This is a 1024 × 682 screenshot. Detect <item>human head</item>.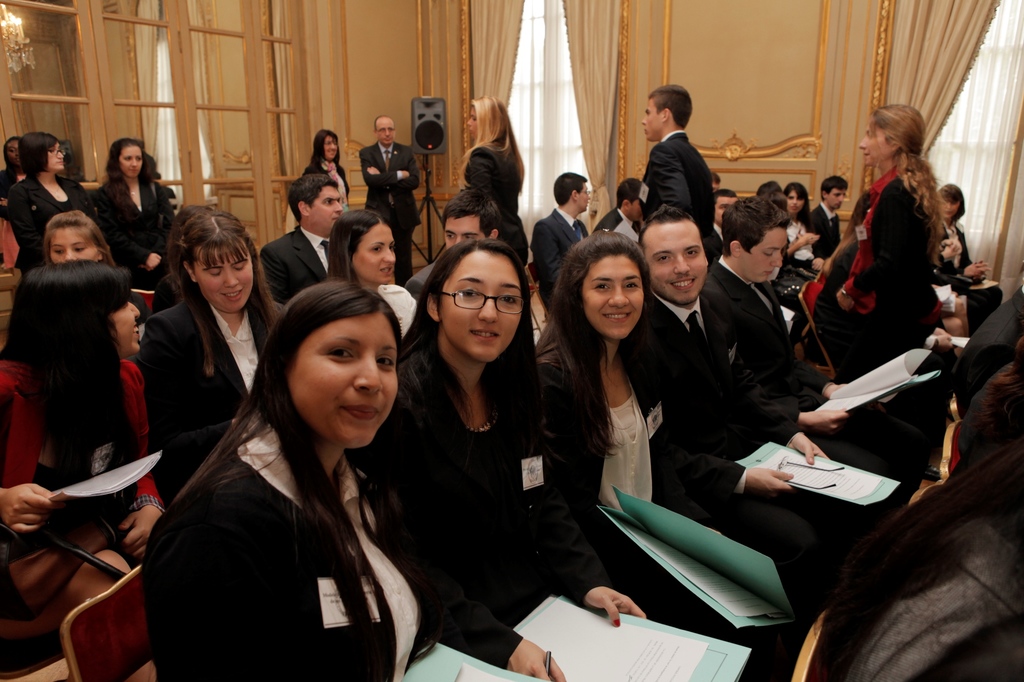
{"x1": 708, "y1": 186, "x2": 740, "y2": 230}.
